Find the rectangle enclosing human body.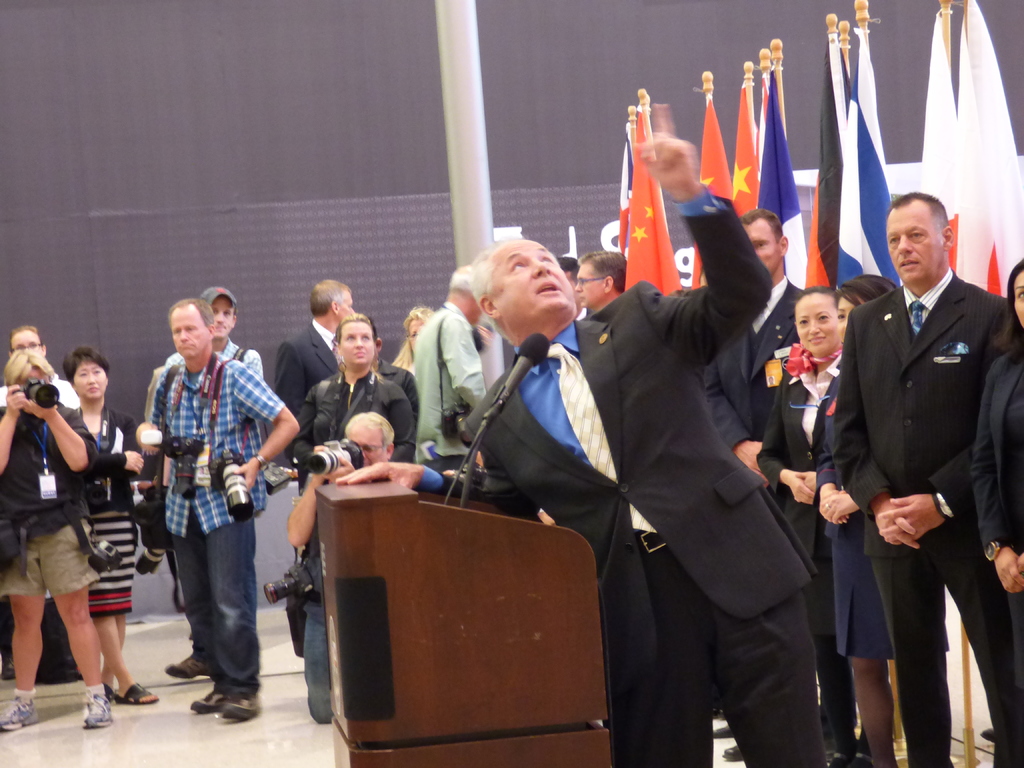
337/143/828/767.
